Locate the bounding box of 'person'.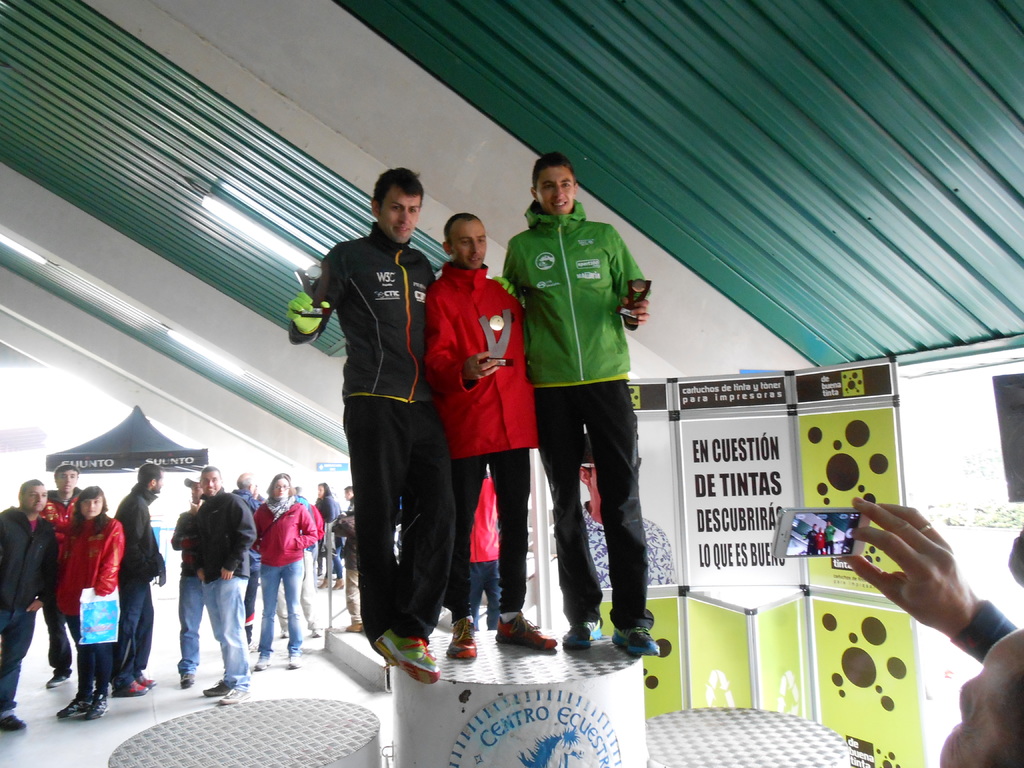
Bounding box: <box>344,482,353,503</box>.
